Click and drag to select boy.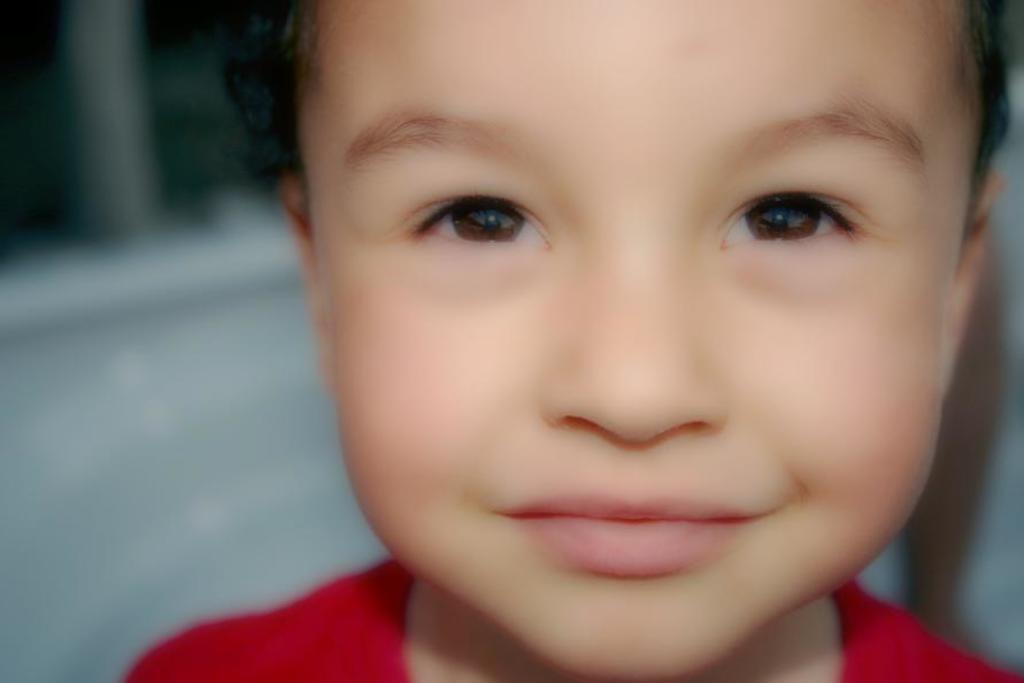
Selection: (left=187, top=0, right=1023, bottom=682).
